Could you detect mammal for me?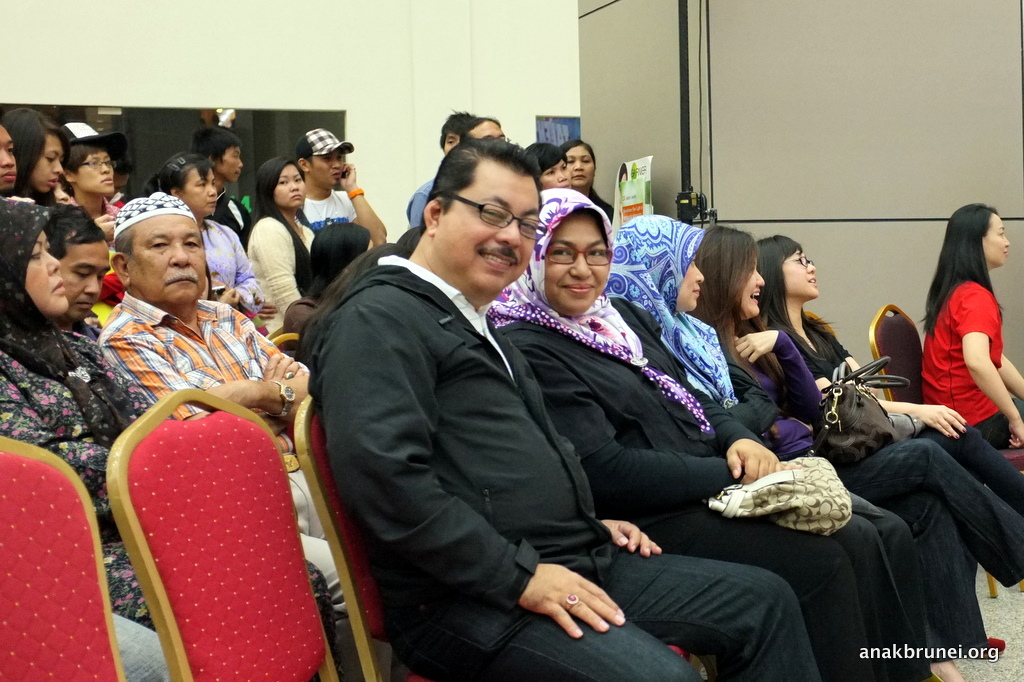
Detection result: detection(193, 128, 250, 245).
